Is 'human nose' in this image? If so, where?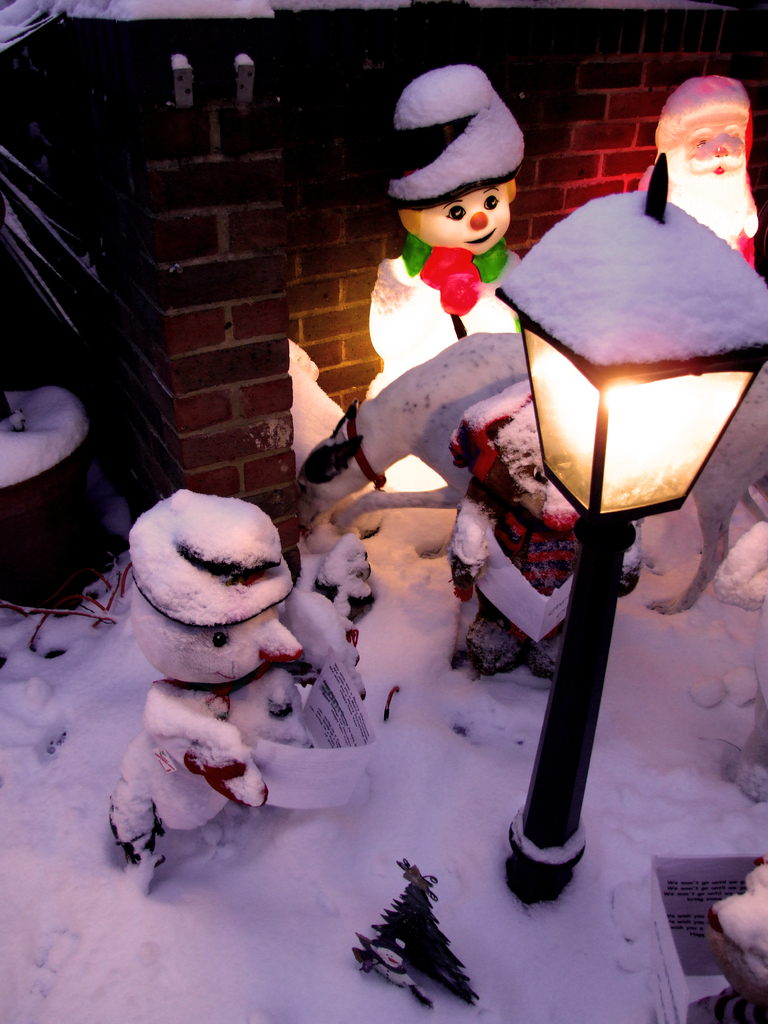
Yes, at [left=710, top=145, right=730, bottom=161].
